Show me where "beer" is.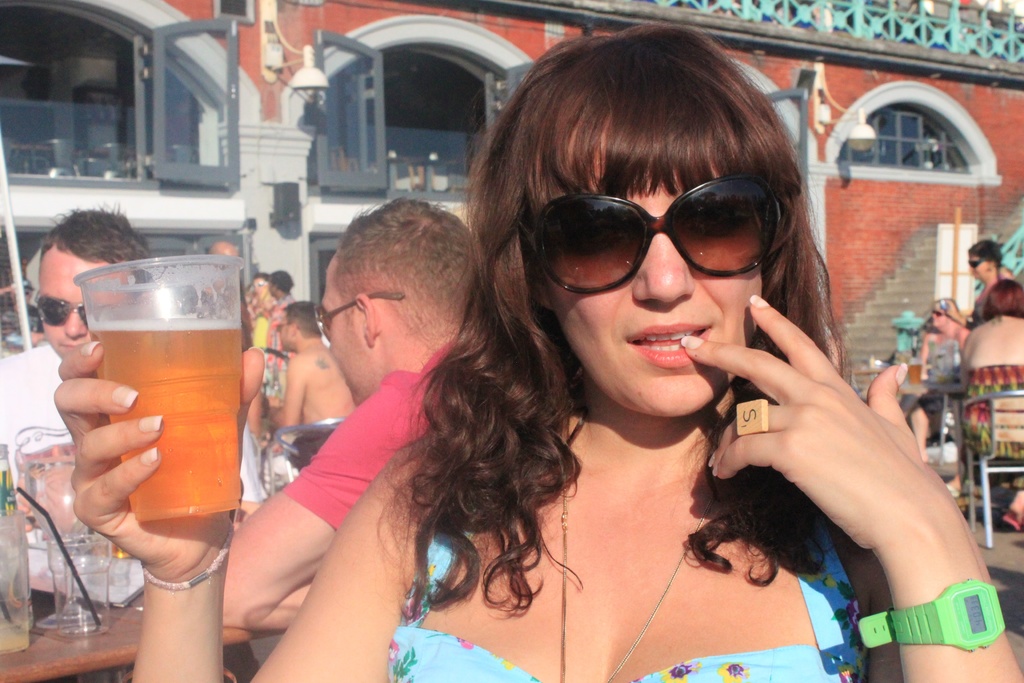
"beer" is at {"left": 83, "top": 314, "right": 241, "bottom": 512}.
